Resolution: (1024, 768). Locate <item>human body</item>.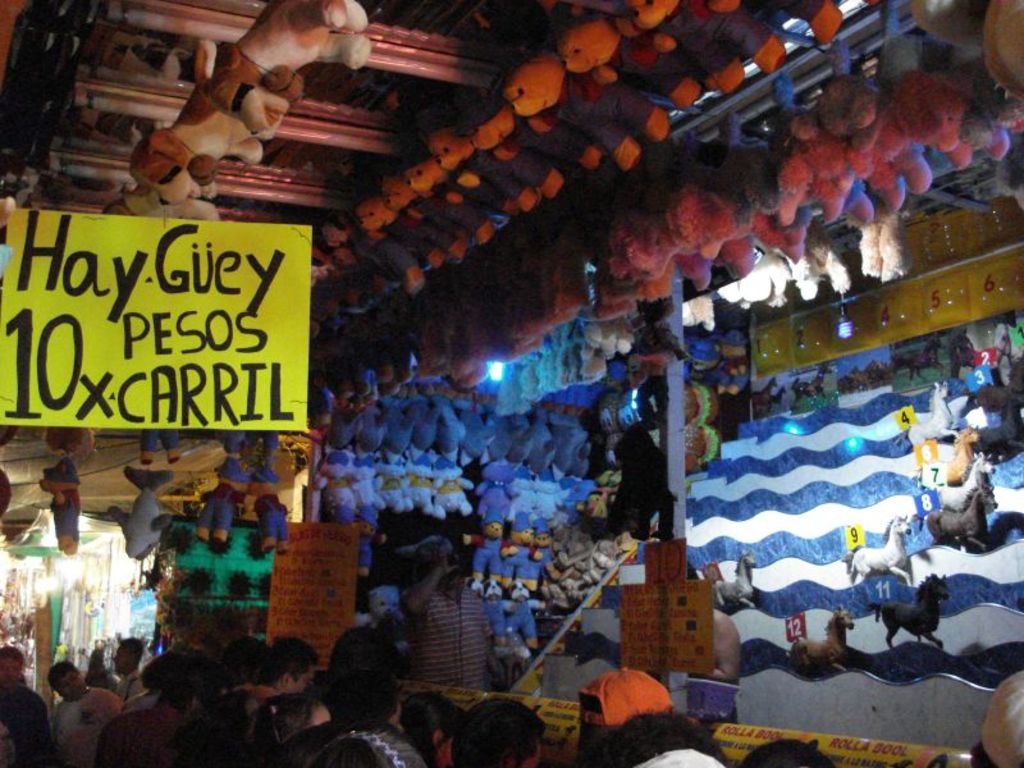
x1=116 y1=668 x2=146 y2=703.
